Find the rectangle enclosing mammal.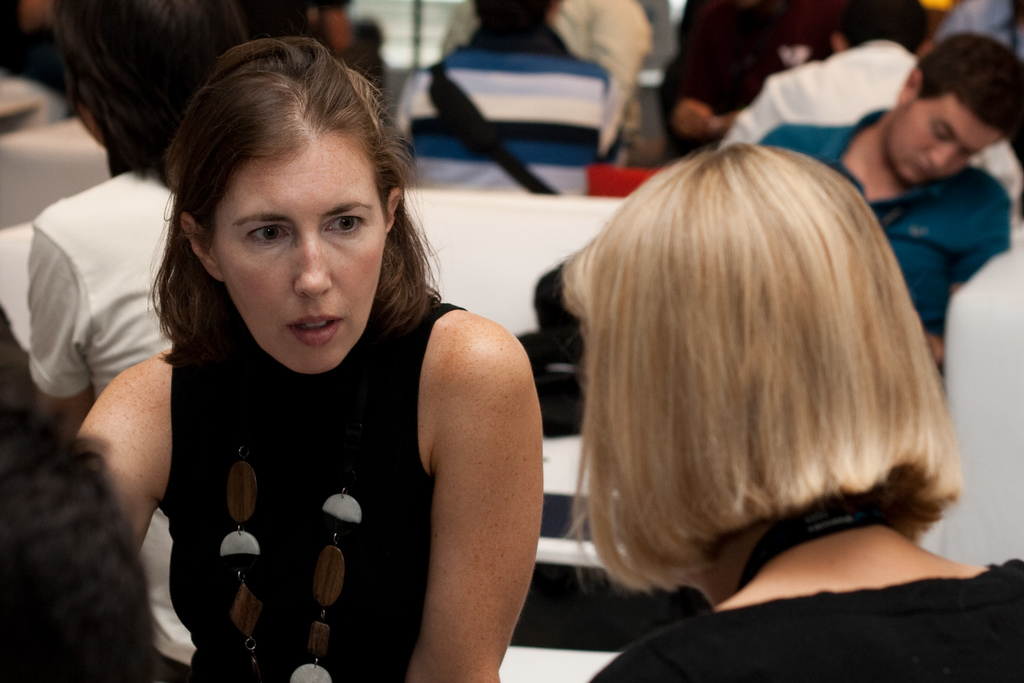
detection(68, 29, 543, 682).
